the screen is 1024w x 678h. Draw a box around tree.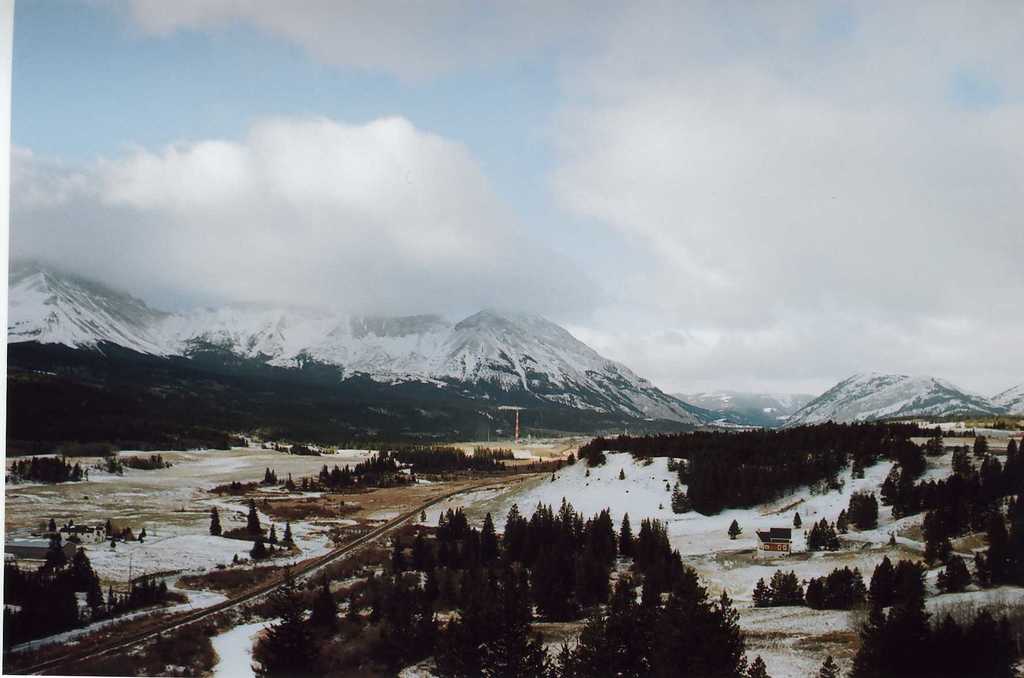
Rect(277, 521, 296, 547).
